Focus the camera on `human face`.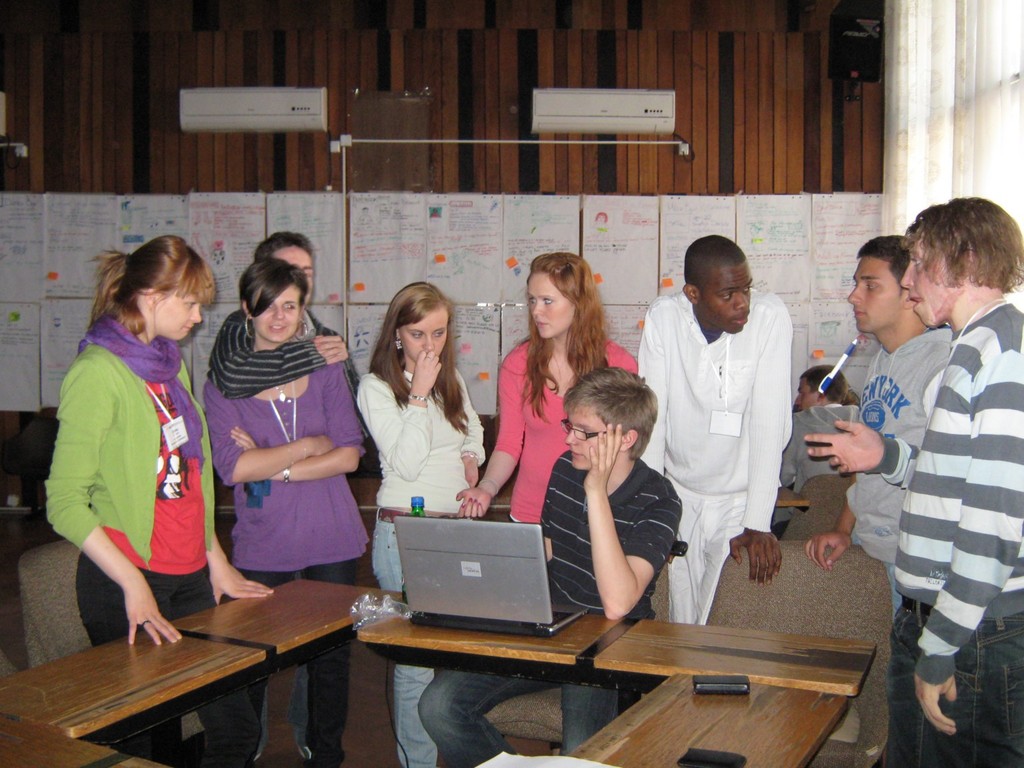
Focus region: left=156, top=291, right=199, bottom=336.
